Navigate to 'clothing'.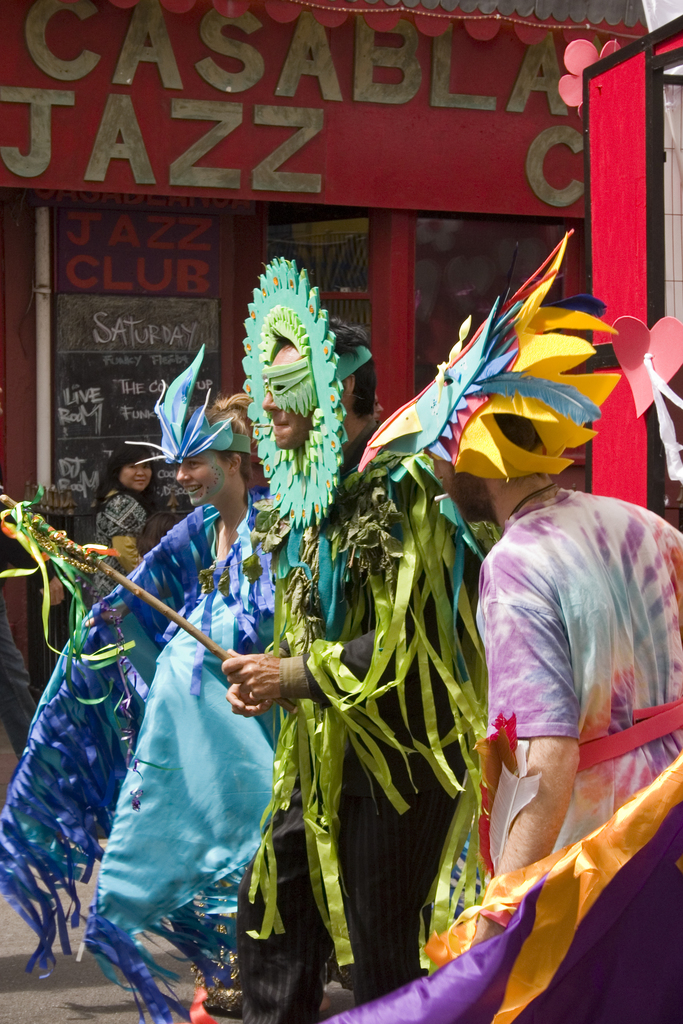
Navigation target: select_region(0, 344, 284, 1023).
